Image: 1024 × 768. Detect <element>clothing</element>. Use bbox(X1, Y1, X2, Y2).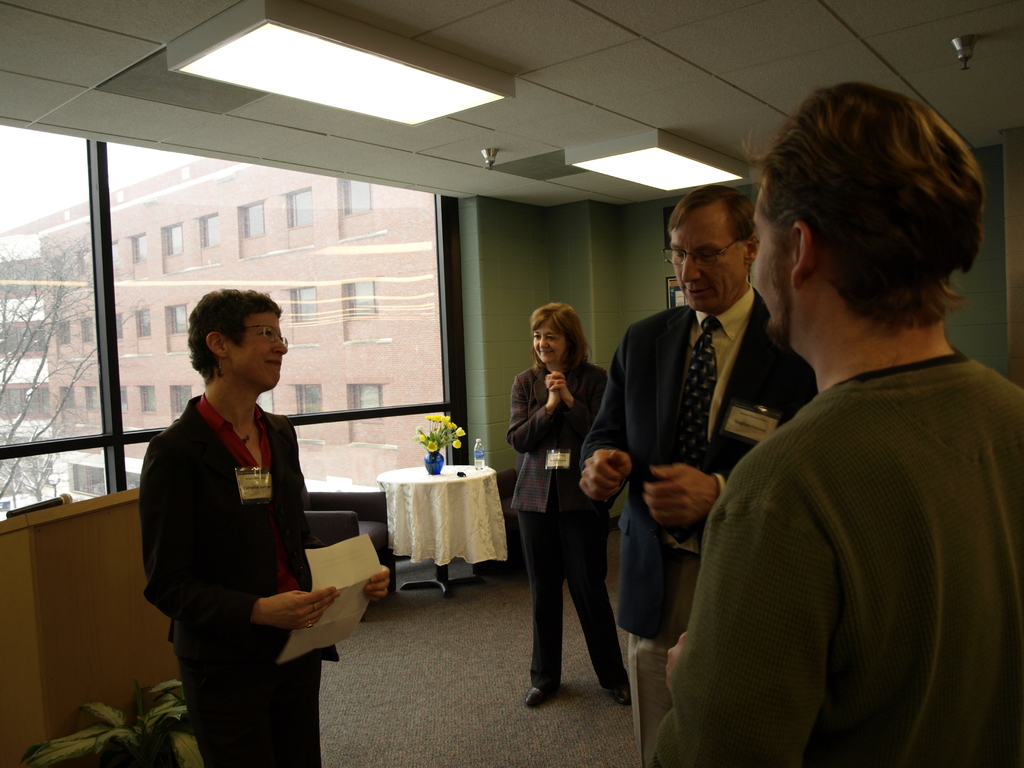
bbox(143, 396, 346, 767).
